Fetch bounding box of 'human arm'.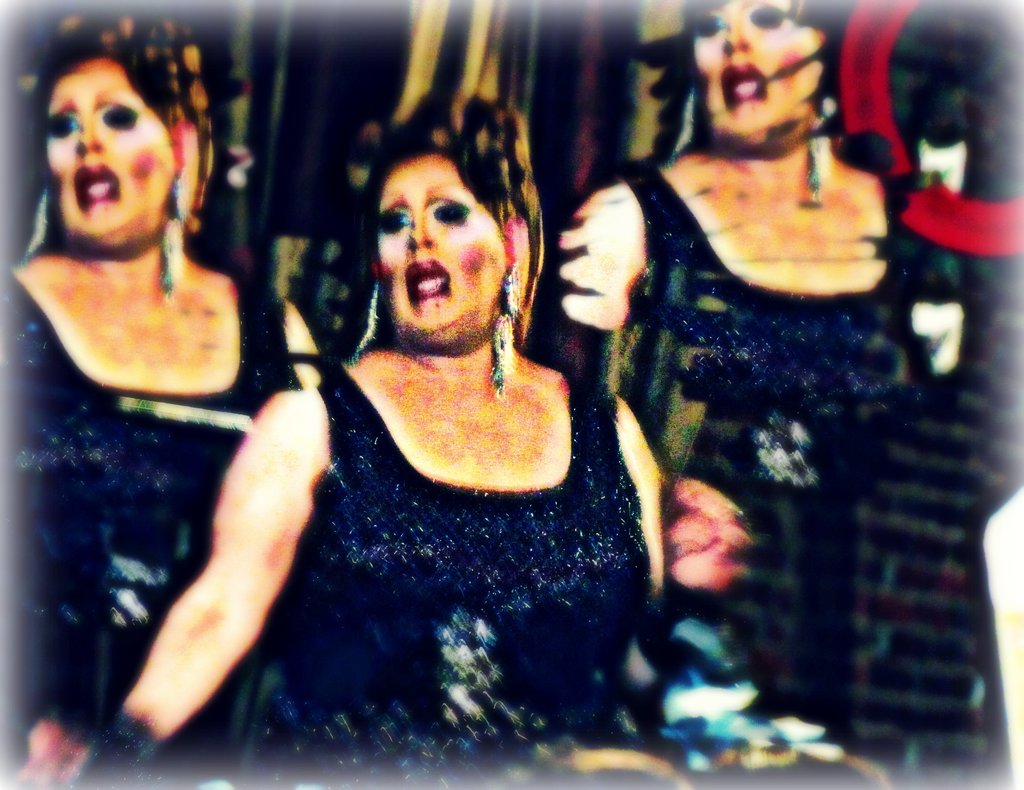
Bbox: {"left": 281, "top": 298, "right": 324, "bottom": 391}.
